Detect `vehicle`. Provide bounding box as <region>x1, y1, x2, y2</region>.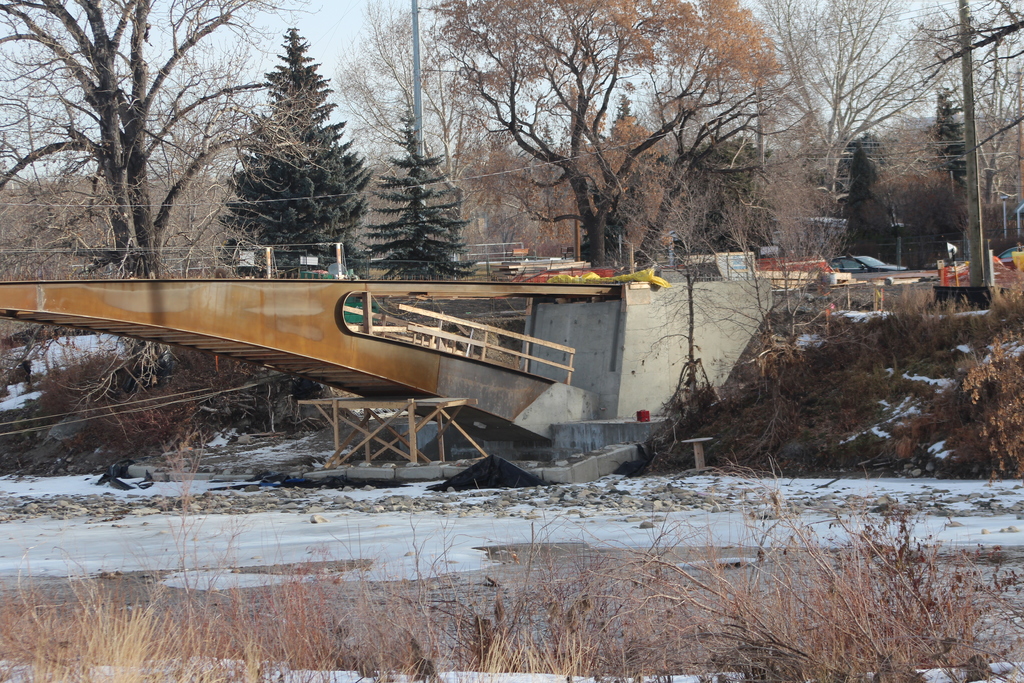
<region>1000, 243, 1023, 265</region>.
